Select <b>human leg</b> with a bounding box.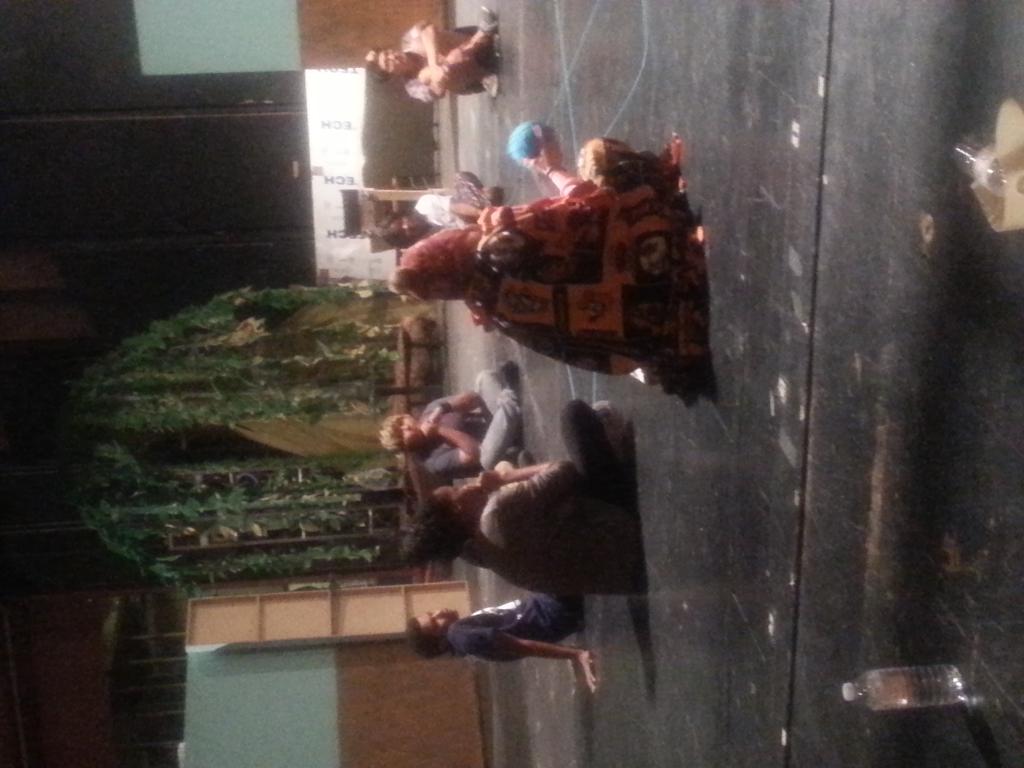
detection(417, 6, 504, 99).
